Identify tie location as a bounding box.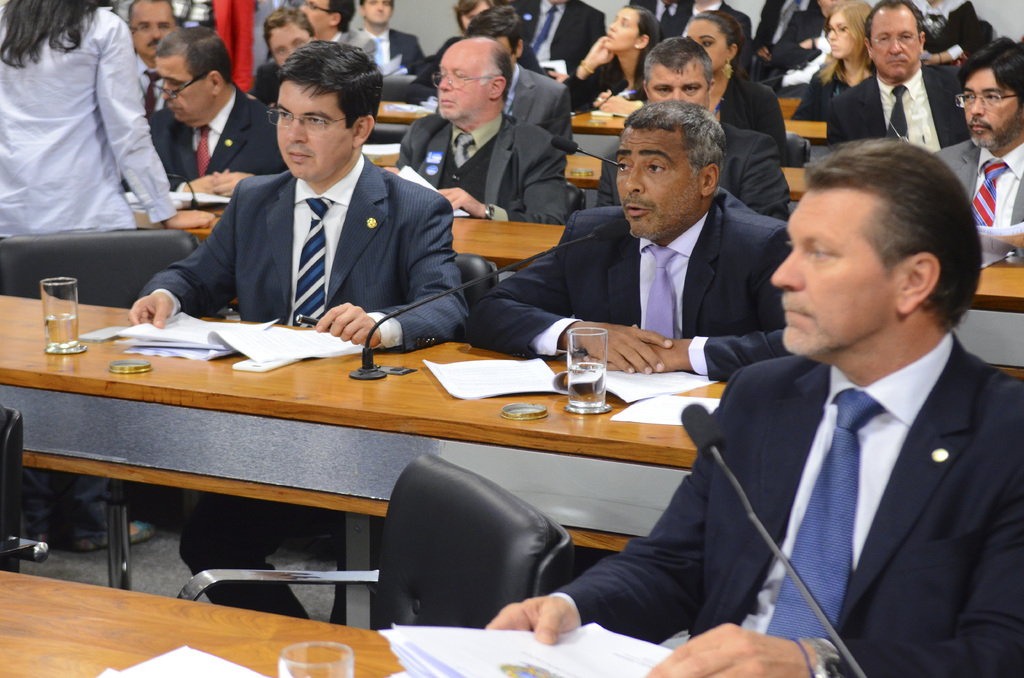
pyautogui.locateOnScreen(451, 131, 474, 170).
